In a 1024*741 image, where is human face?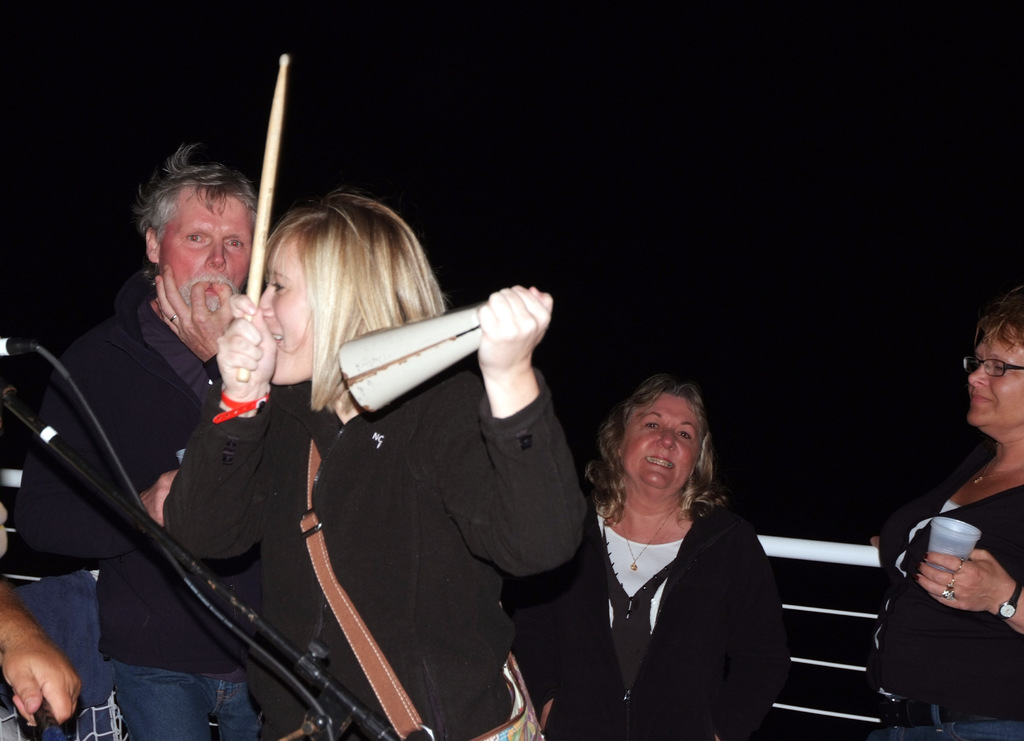
262/239/316/384.
